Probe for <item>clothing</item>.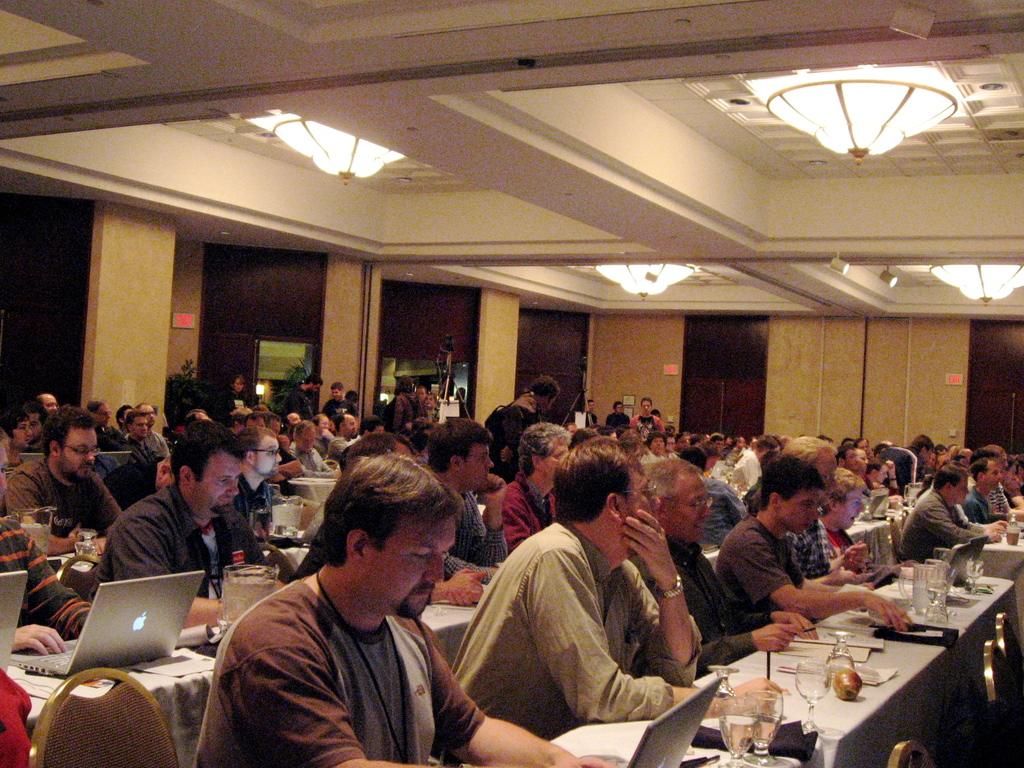
Probe result: crop(0, 515, 88, 639).
